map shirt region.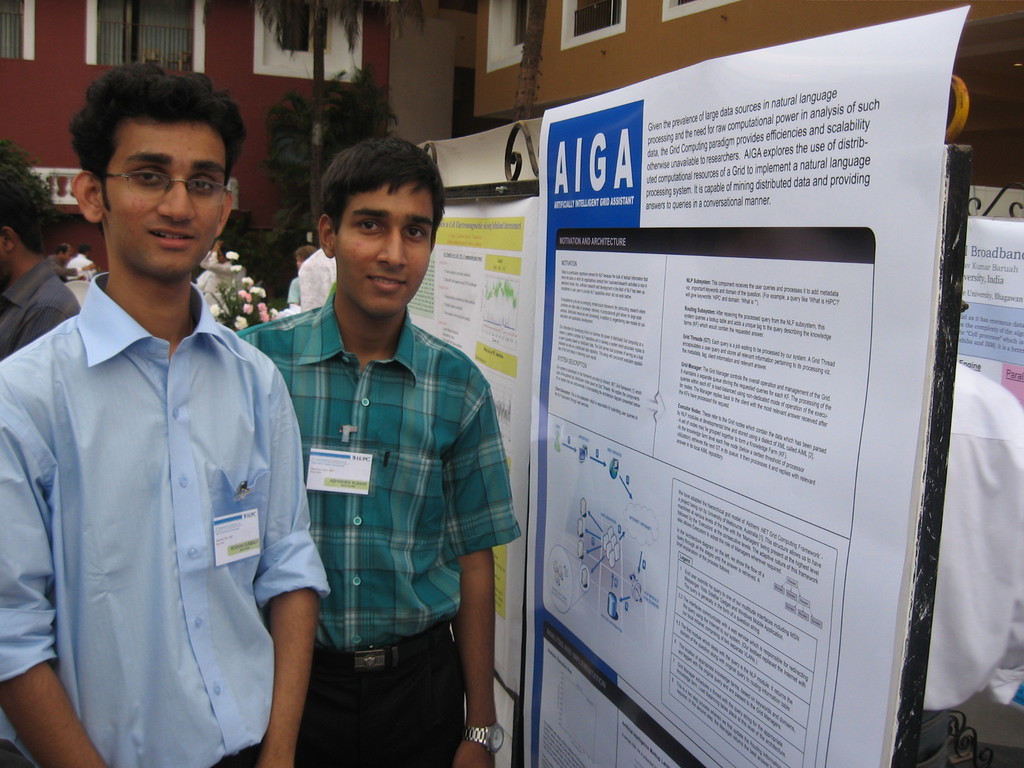
Mapped to {"left": 62, "top": 254, "right": 99, "bottom": 281}.
